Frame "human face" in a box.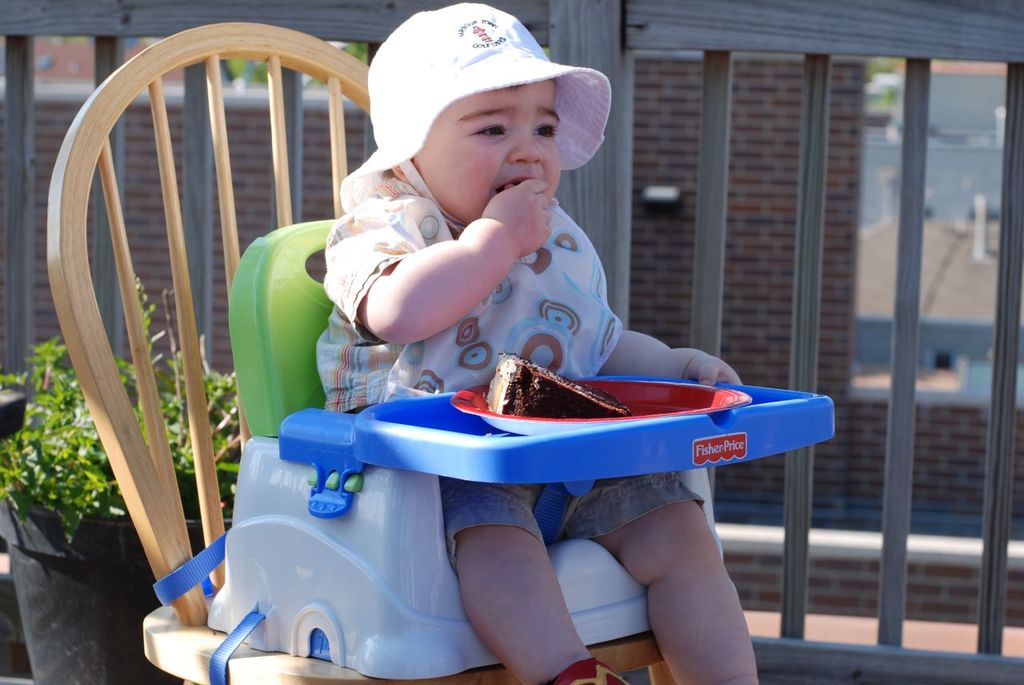
(left=432, top=90, right=558, bottom=217).
